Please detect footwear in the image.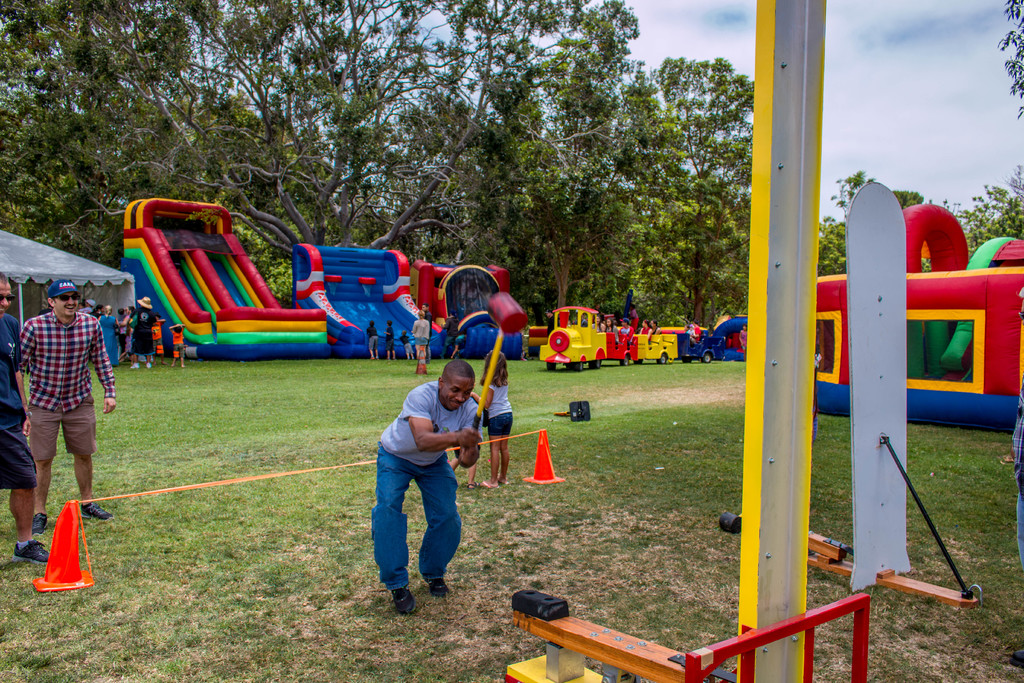
<bbox>81, 502, 112, 516</bbox>.
